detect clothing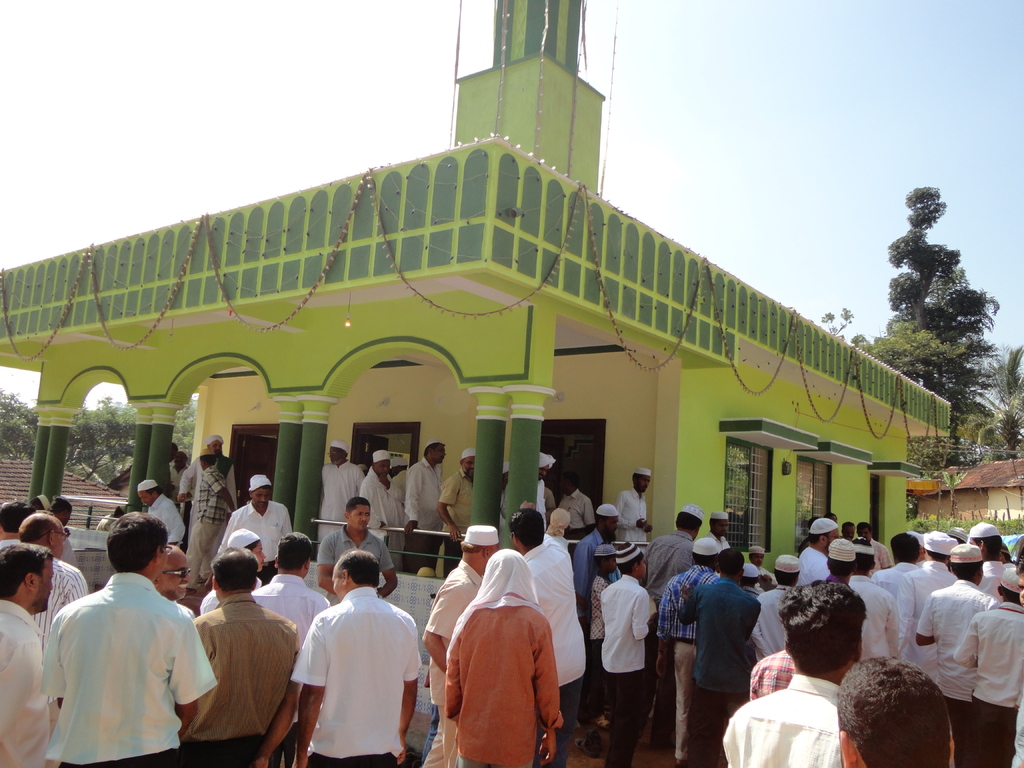
(358, 467, 406, 547)
